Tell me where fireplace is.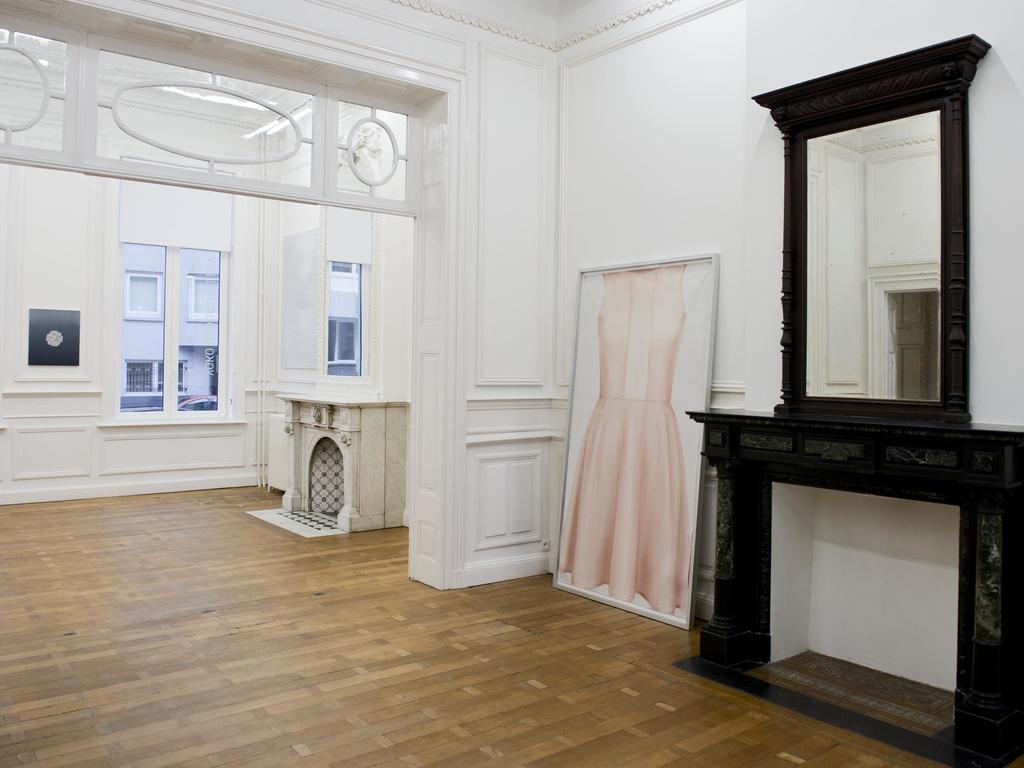
fireplace is at (742, 480, 960, 735).
